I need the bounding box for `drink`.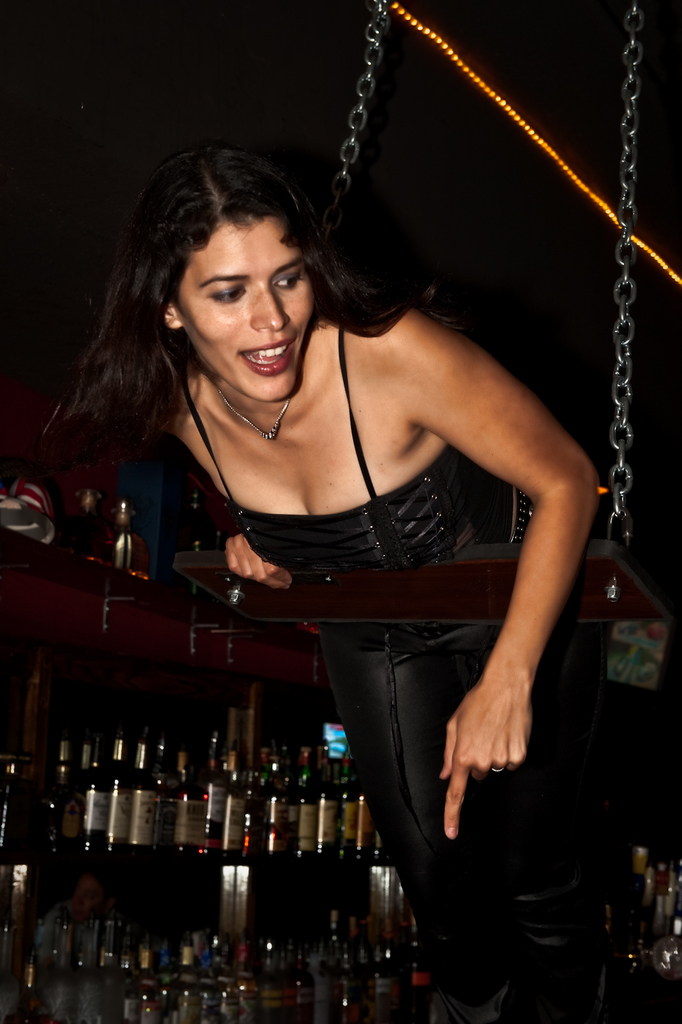
Here it is: bbox=(124, 922, 138, 1023).
